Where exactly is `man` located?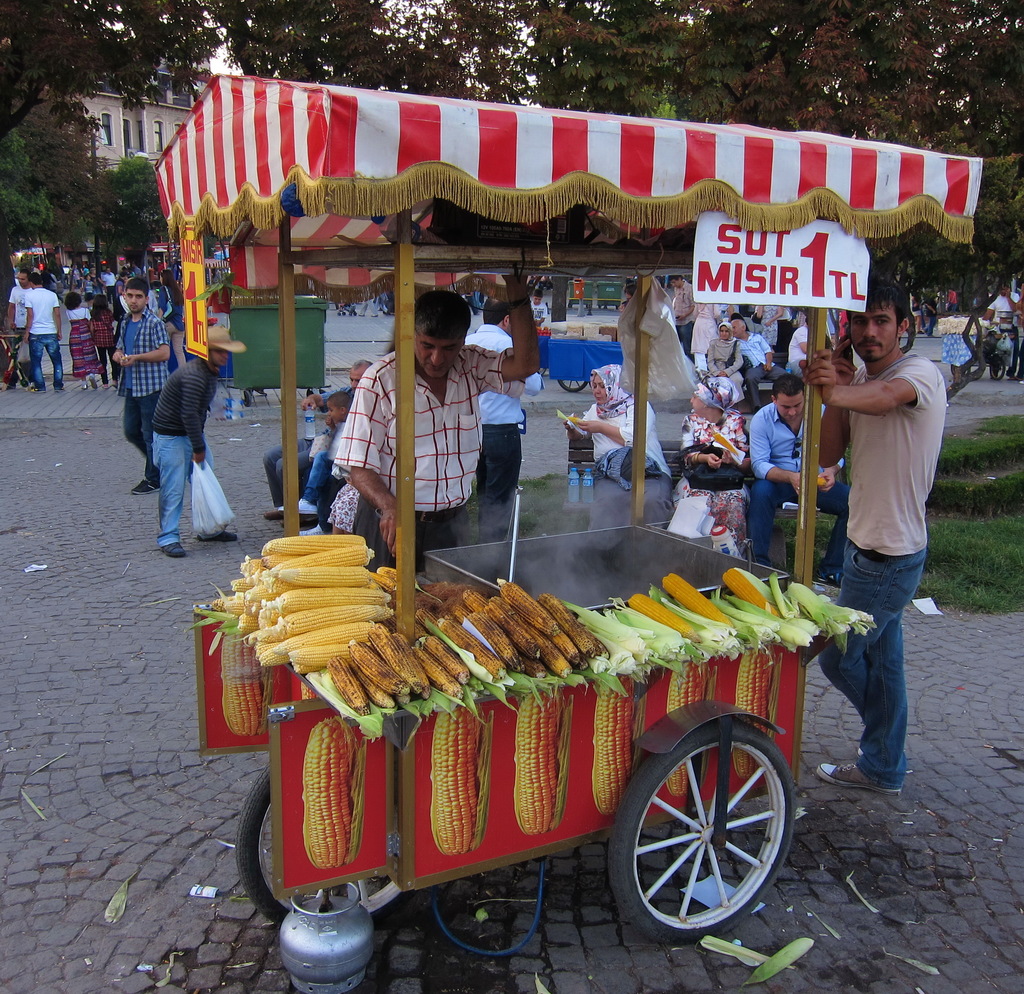
Its bounding box is left=755, top=374, right=861, bottom=575.
